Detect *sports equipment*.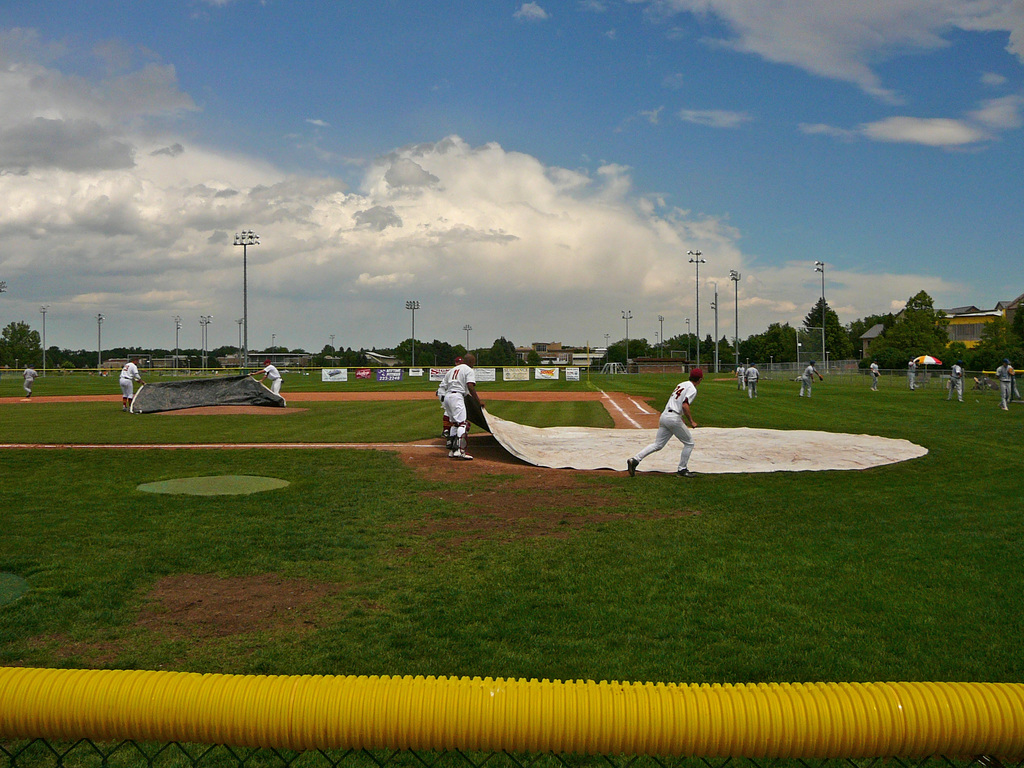
Detected at 445 422 454 451.
